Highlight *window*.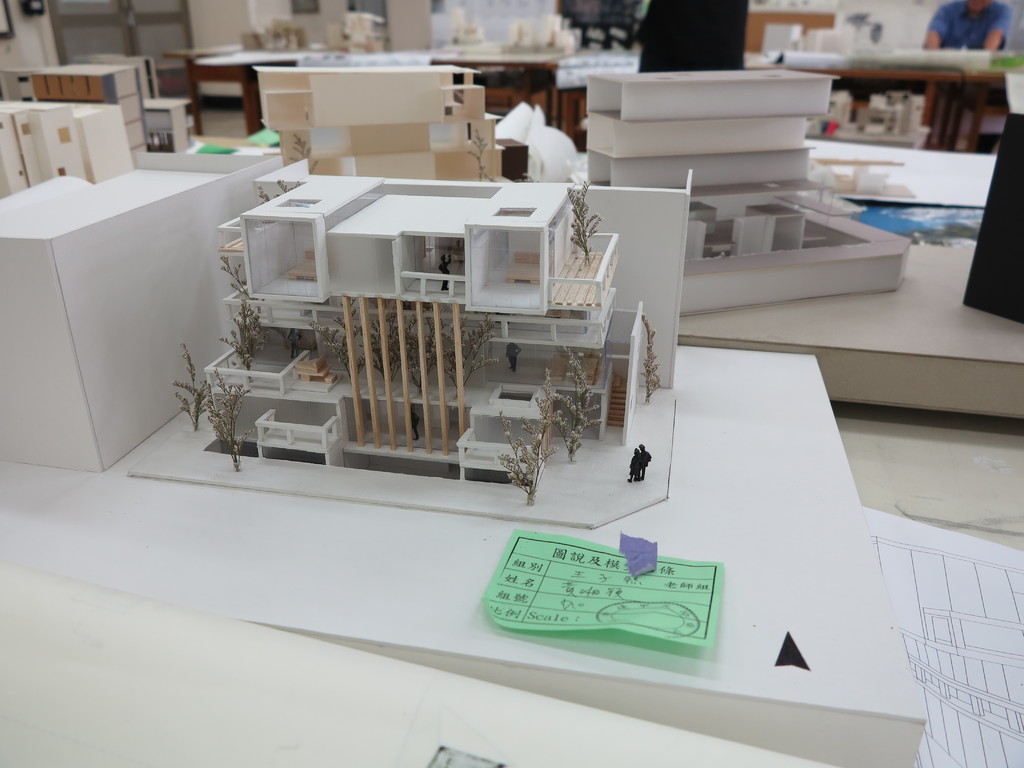
Highlighted region: [left=19, top=170, right=22, bottom=177].
